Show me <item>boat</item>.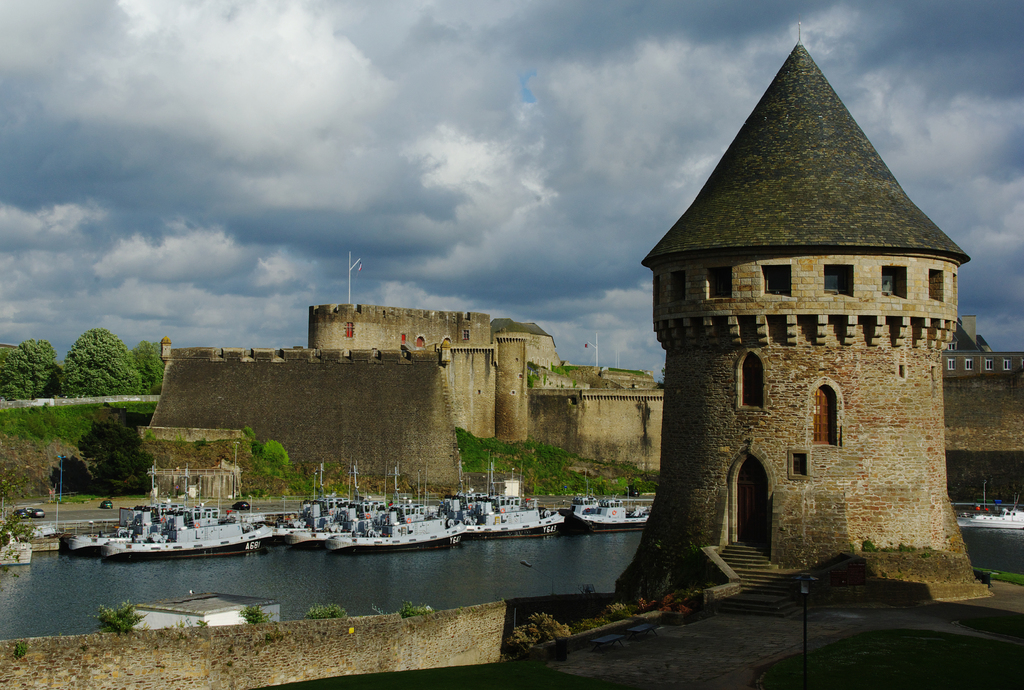
<item>boat</item> is here: x1=0 y1=530 x2=33 y2=562.
